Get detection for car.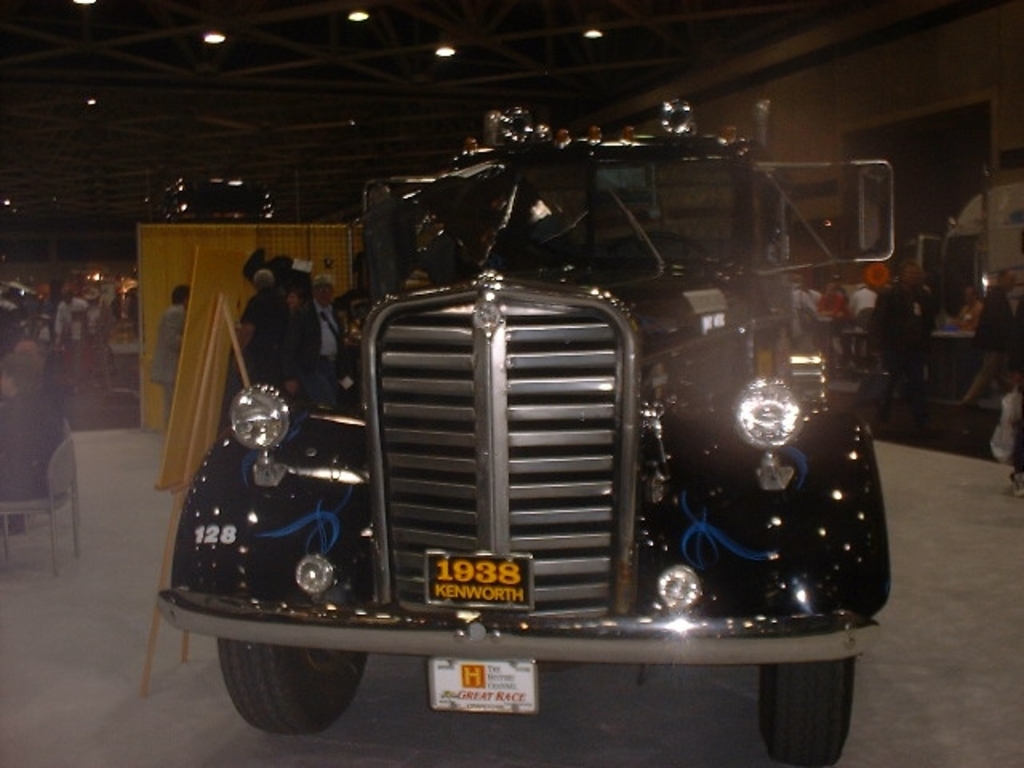
Detection: box=[152, 126, 894, 762].
